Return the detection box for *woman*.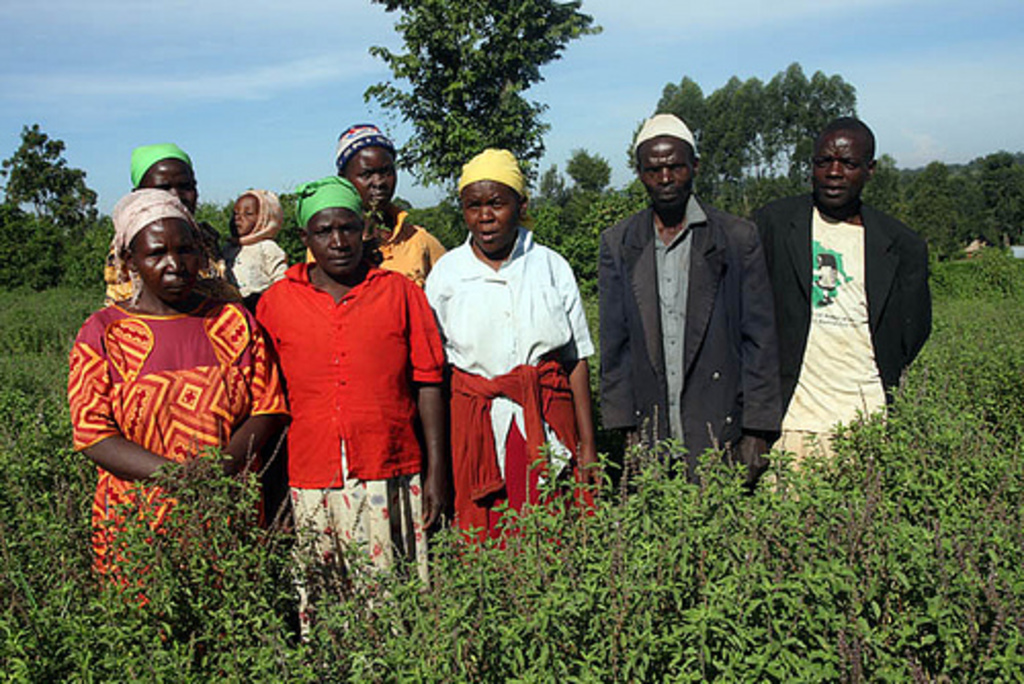
(left=305, top=119, right=444, bottom=295).
